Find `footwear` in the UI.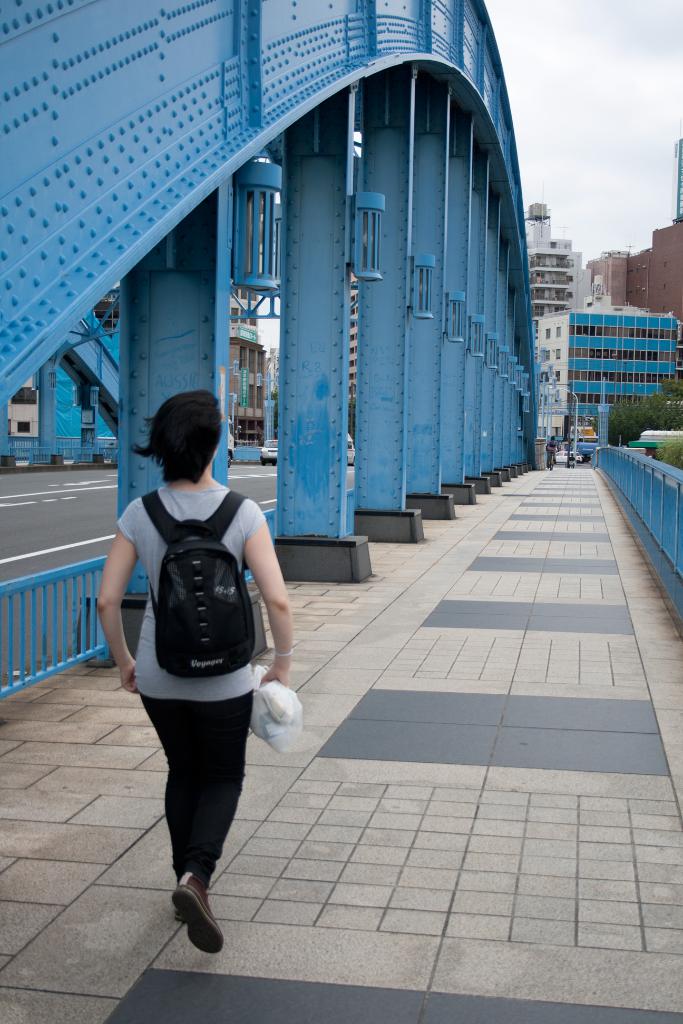
UI element at crop(172, 906, 181, 921).
